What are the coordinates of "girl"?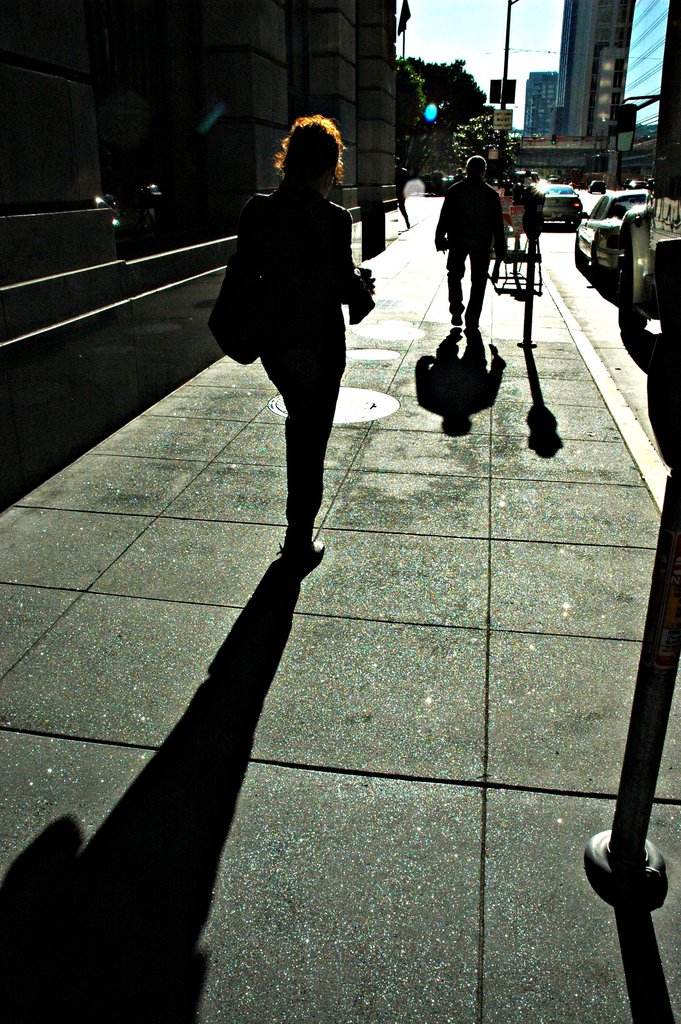
<box>213,111,381,557</box>.
